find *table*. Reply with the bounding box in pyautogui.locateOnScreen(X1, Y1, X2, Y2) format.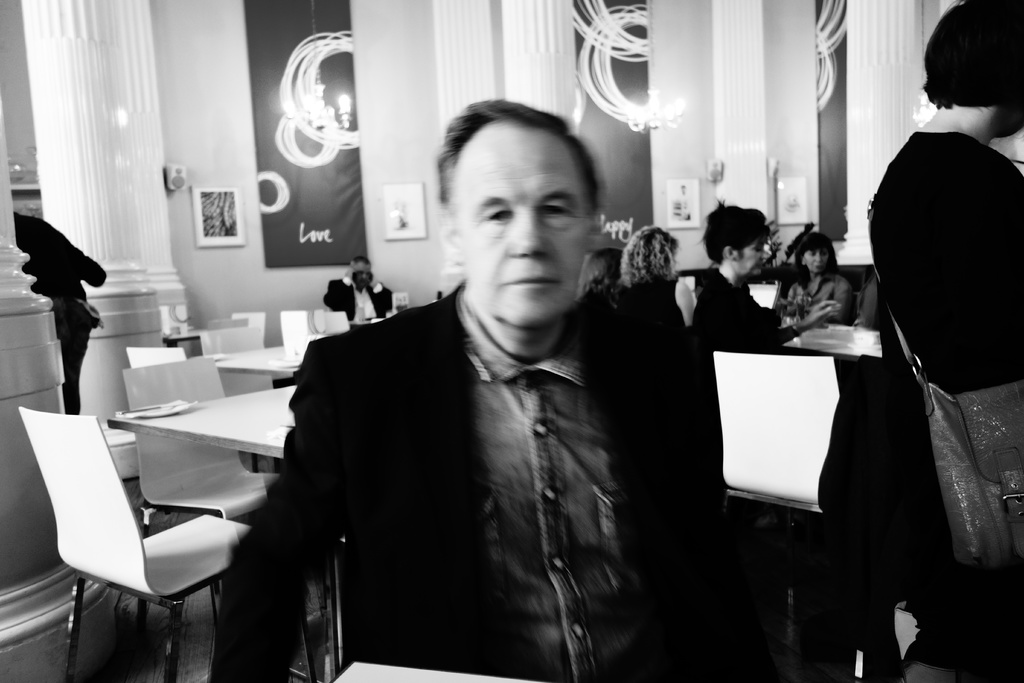
pyautogui.locateOnScreen(210, 345, 295, 387).
